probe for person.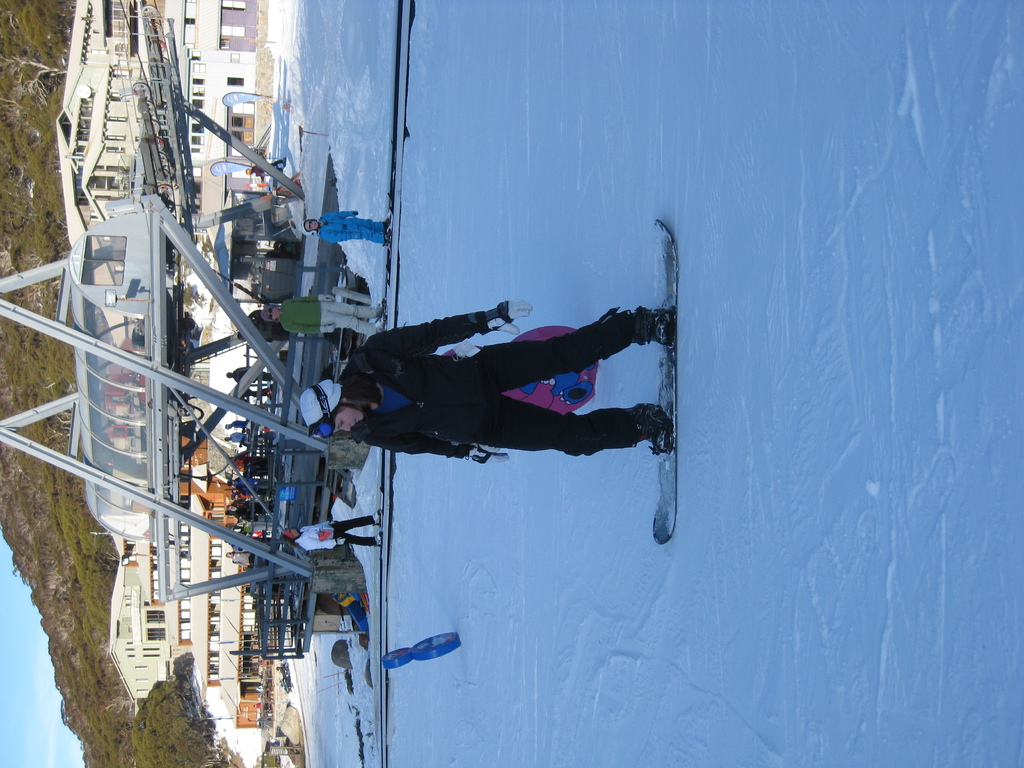
Probe result: x1=279, y1=504, x2=386, y2=552.
